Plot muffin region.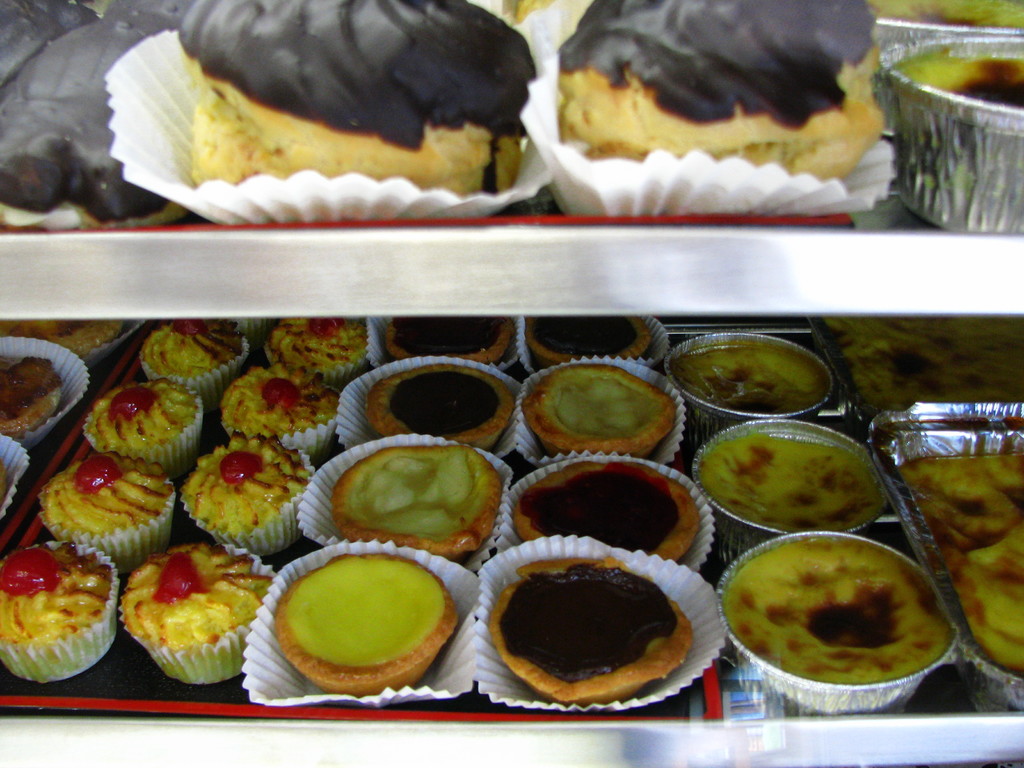
Plotted at <bbox>231, 316, 275, 335</bbox>.
